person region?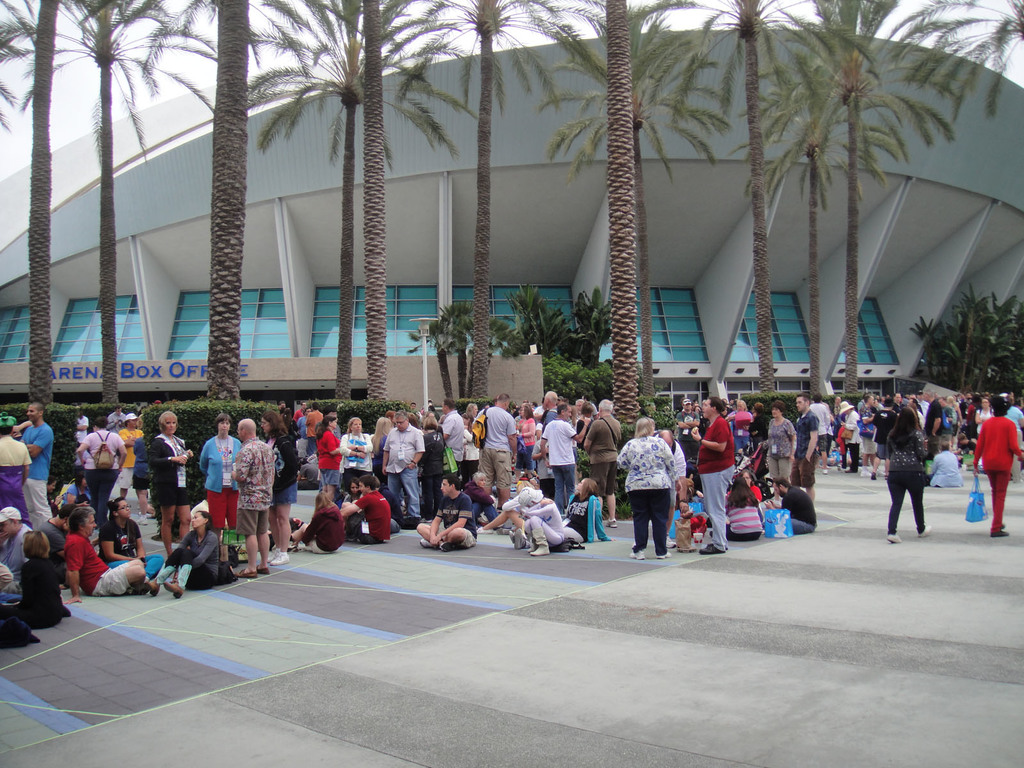
[422,410,445,525]
